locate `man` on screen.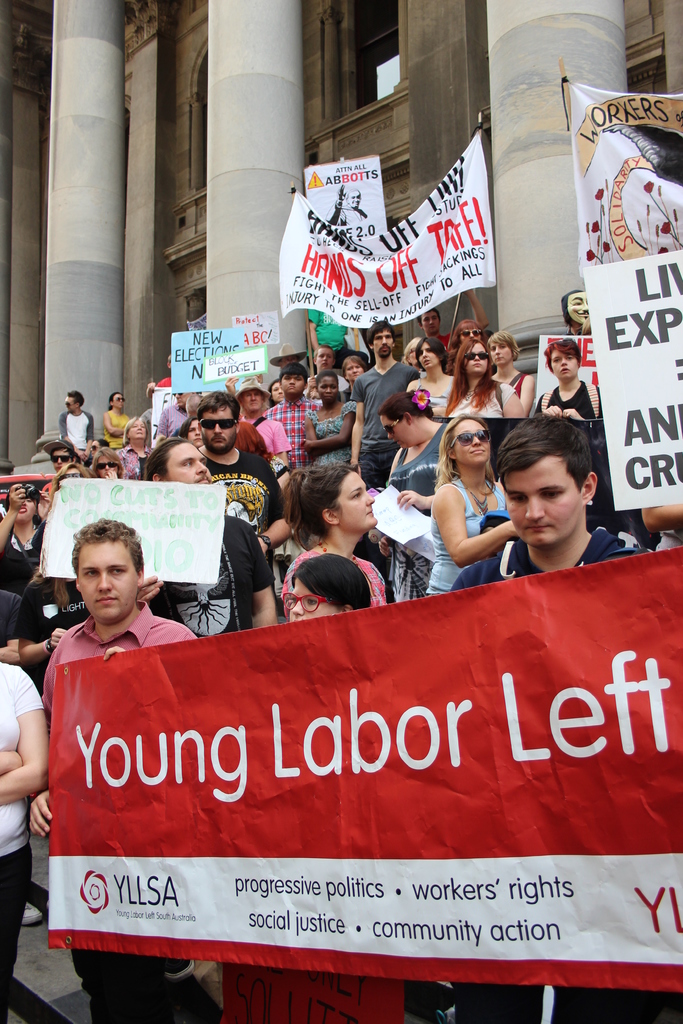
On screen at box=[60, 390, 96, 451].
